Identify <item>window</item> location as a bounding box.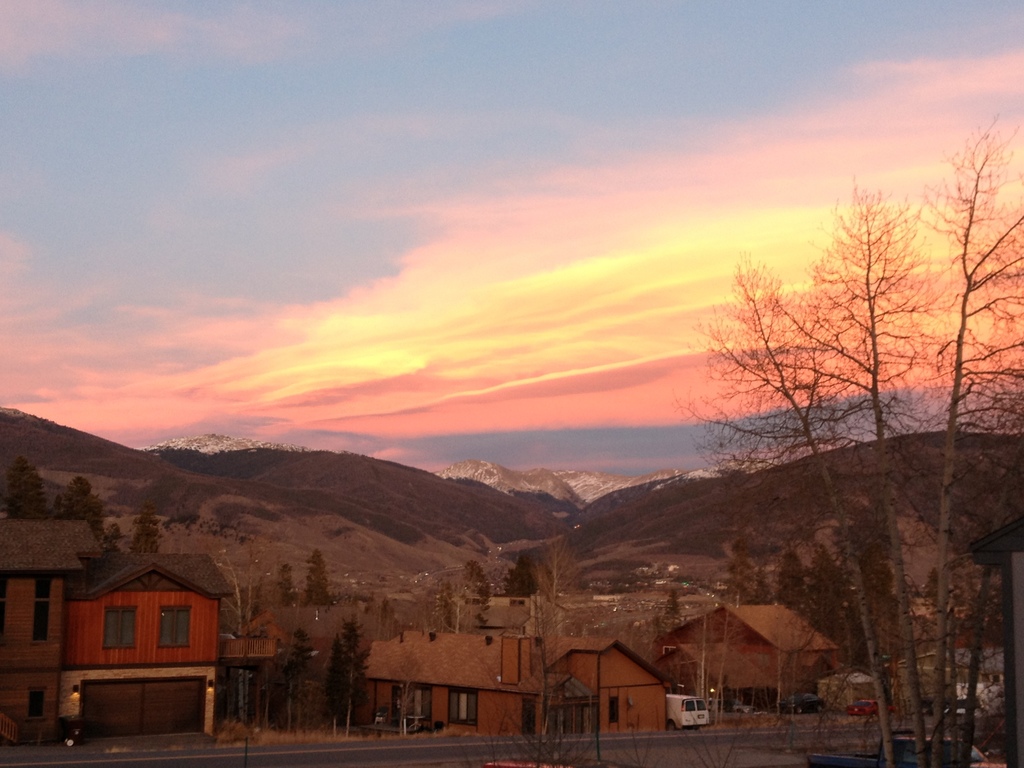
box=[35, 601, 48, 638].
